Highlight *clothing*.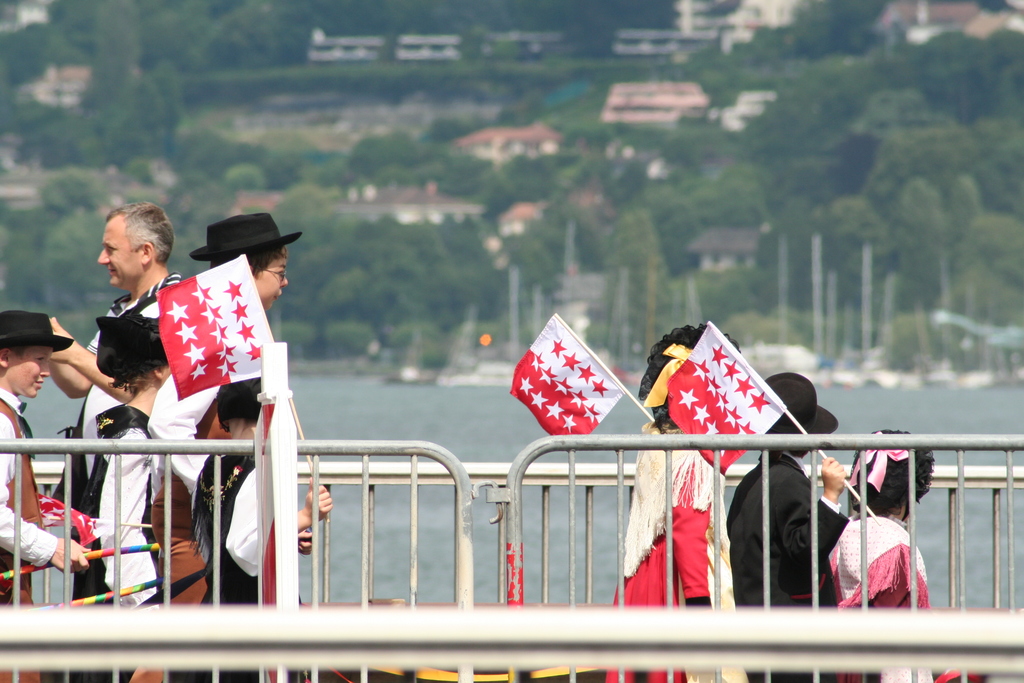
Highlighted region: crop(0, 384, 63, 682).
